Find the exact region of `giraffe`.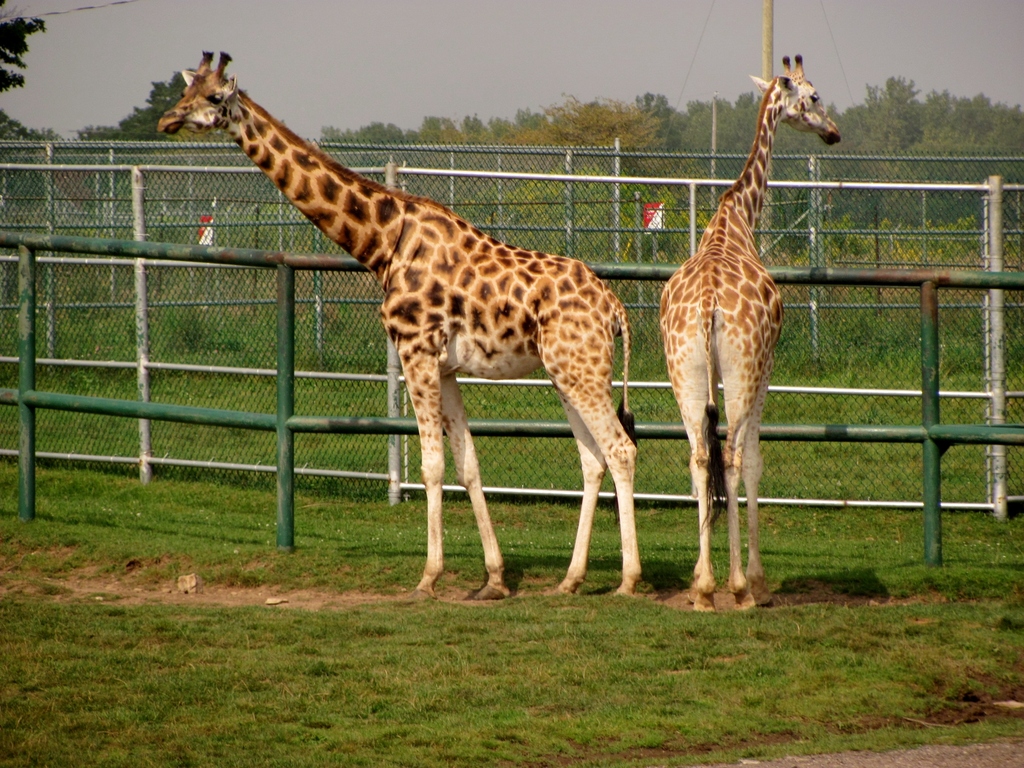
Exact region: select_region(657, 56, 842, 607).
